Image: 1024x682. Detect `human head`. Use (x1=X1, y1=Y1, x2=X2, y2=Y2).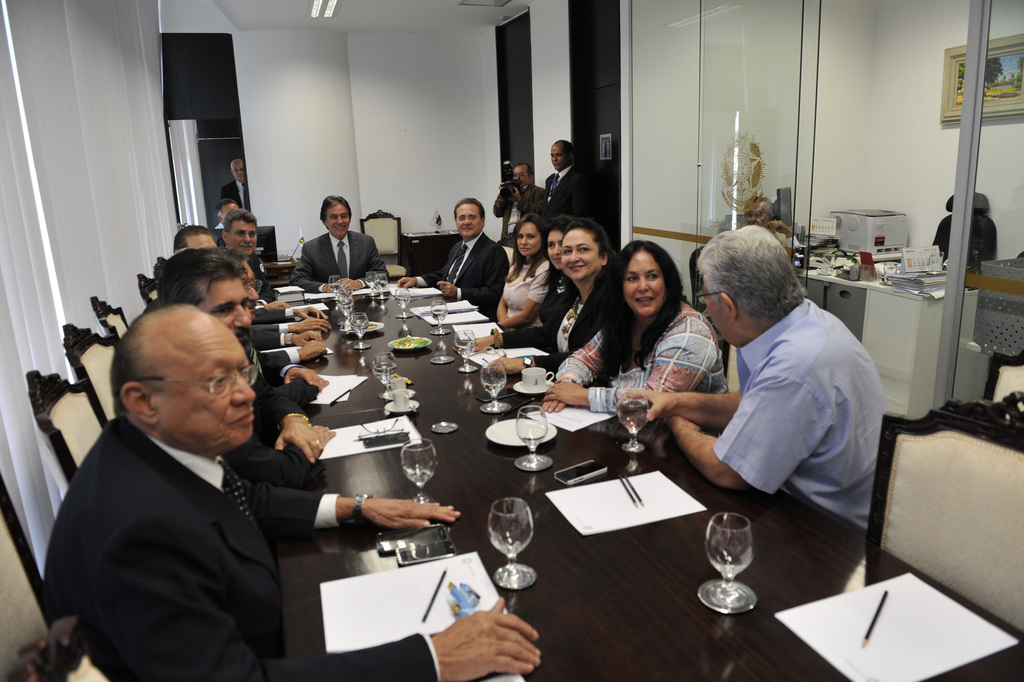
(x1=227, y1=257, x2=263, y2=315).
